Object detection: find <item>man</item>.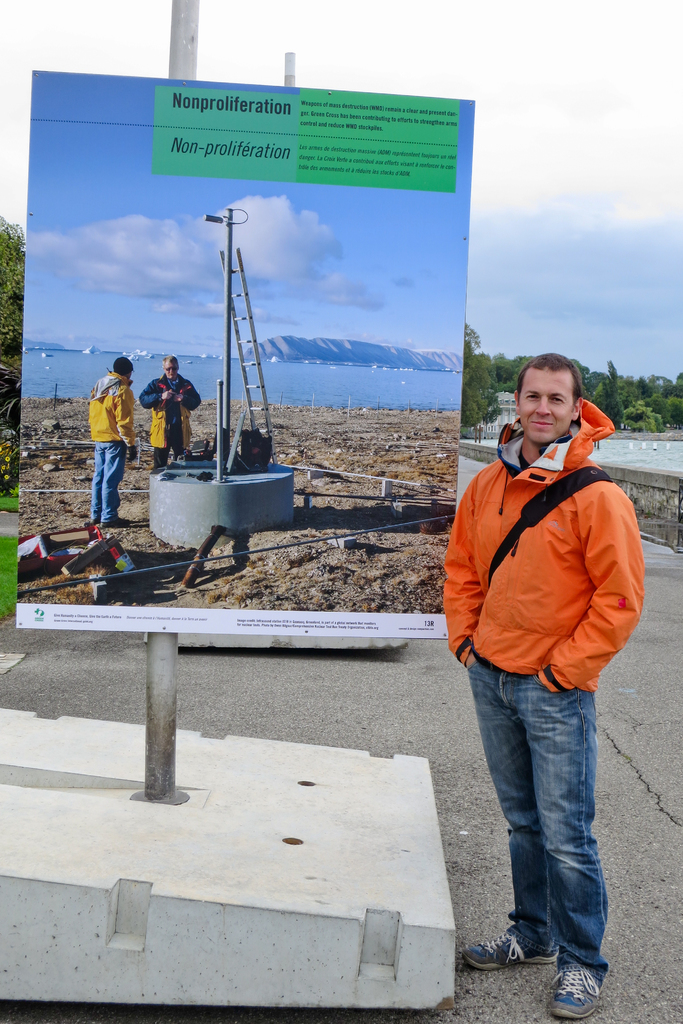
x1=86 y1=362 x2=145 y2=526.
